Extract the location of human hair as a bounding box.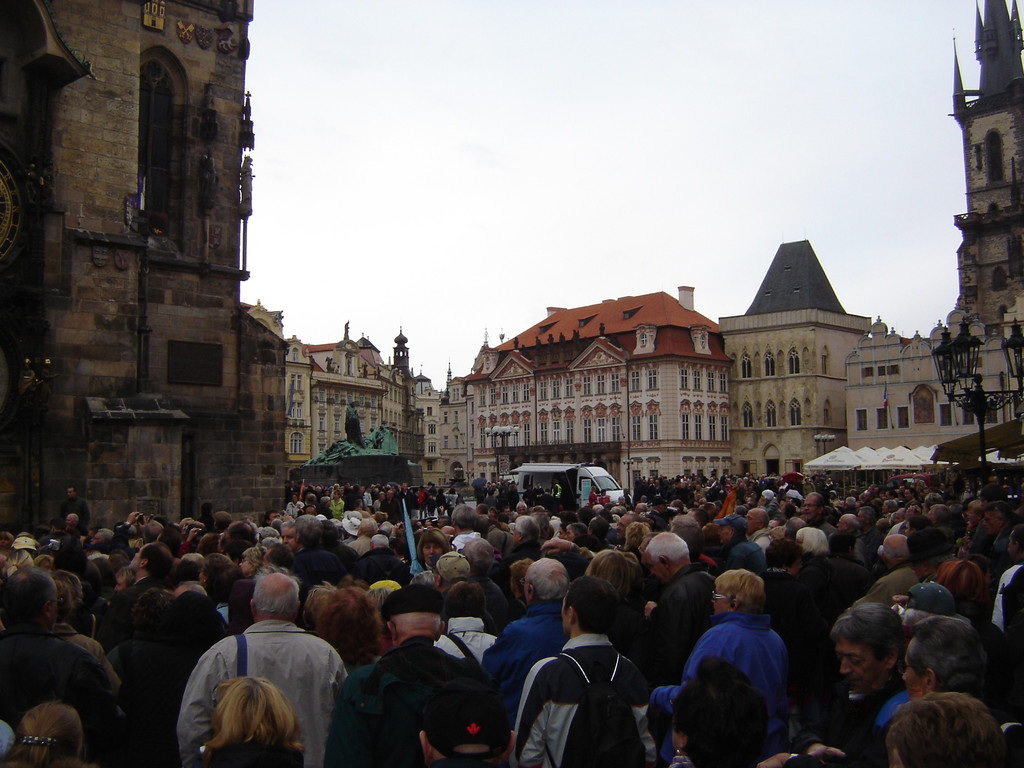
left=585, top=548, right=631, bottom=598.
